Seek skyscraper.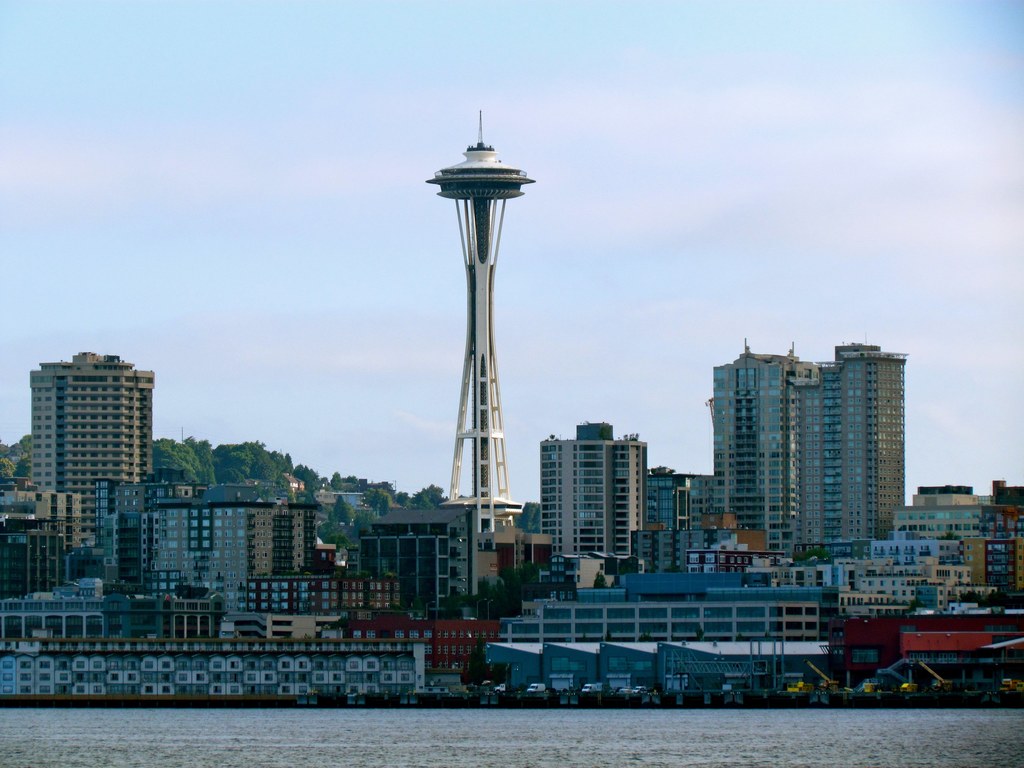
bbox=[425, 115, 524, 525].
